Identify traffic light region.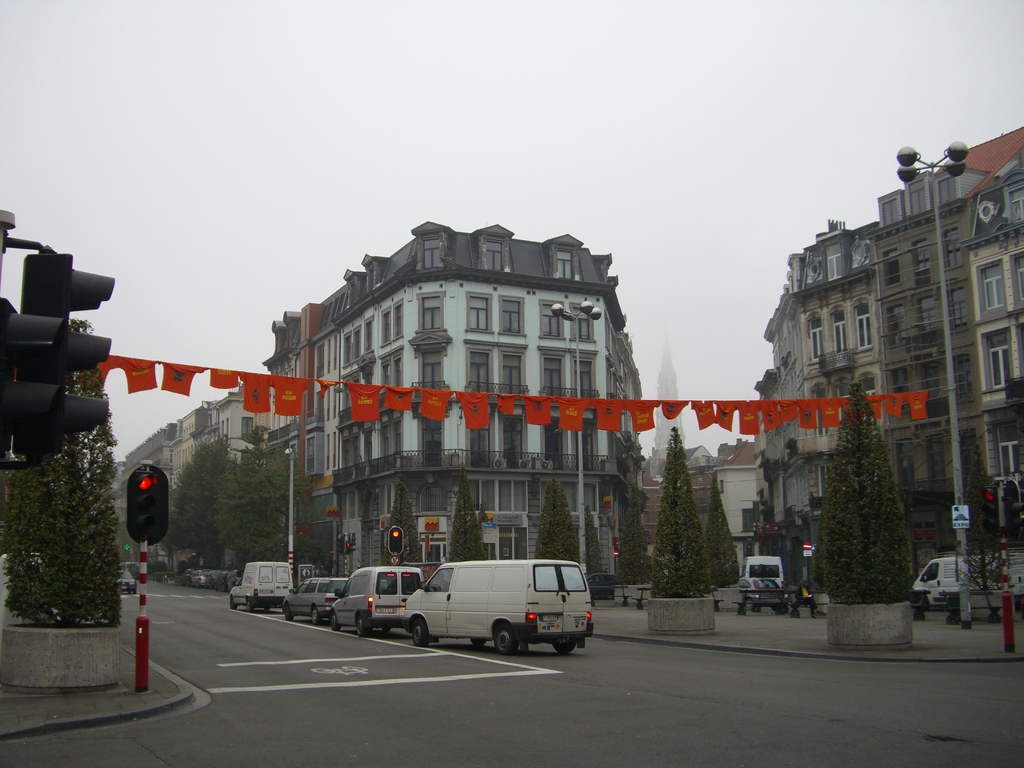
Region: 352, 536, 357, 554.
